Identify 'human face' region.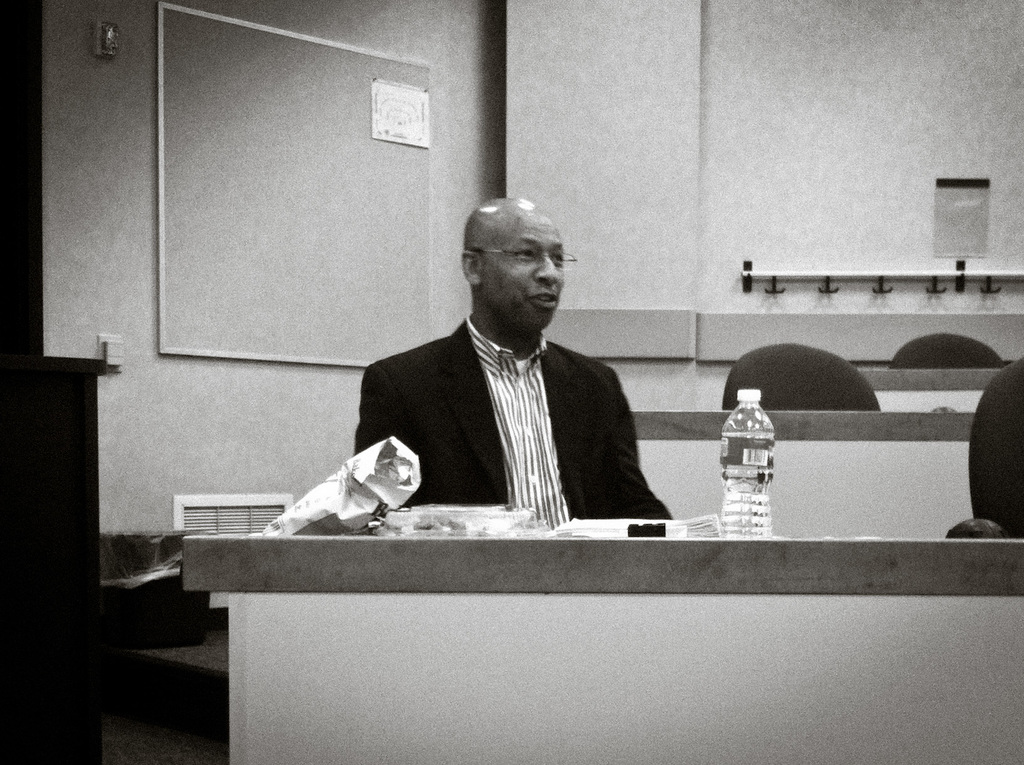
Region: [484, 210, 573, 315].
